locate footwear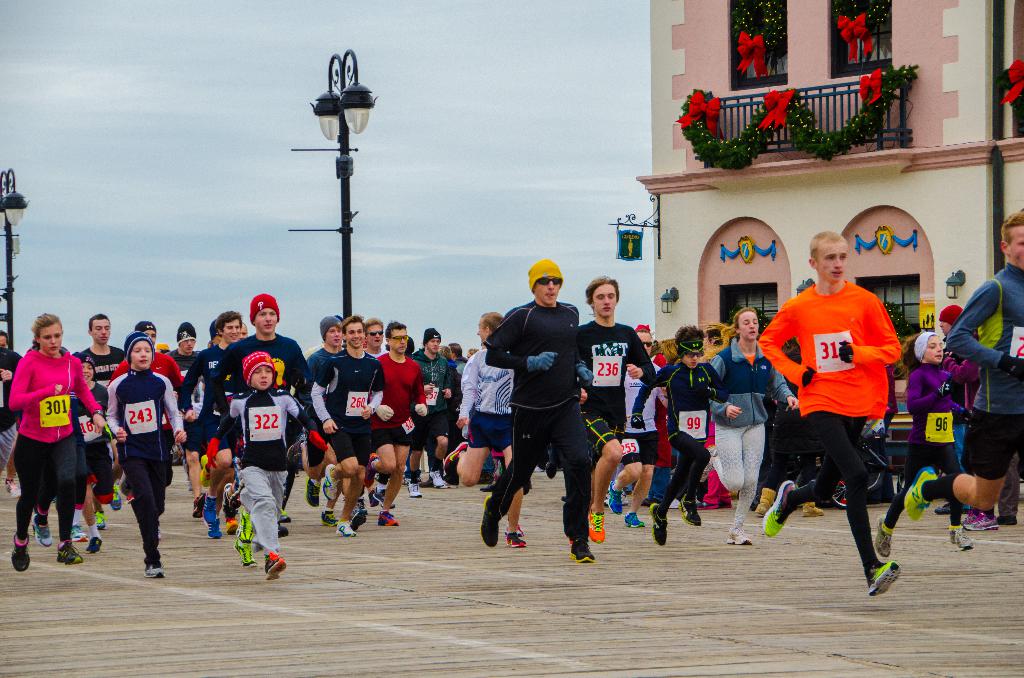
select_region(506, 531, 528, 549)
